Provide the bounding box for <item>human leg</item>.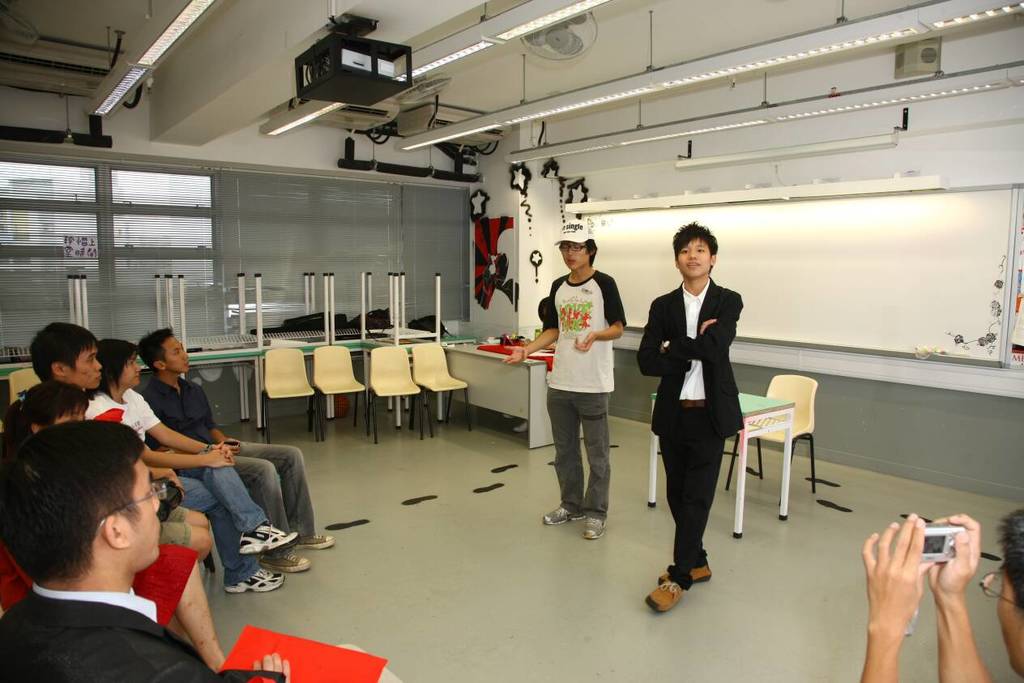
x1=646 y1=435 x2=735 y2=620.
